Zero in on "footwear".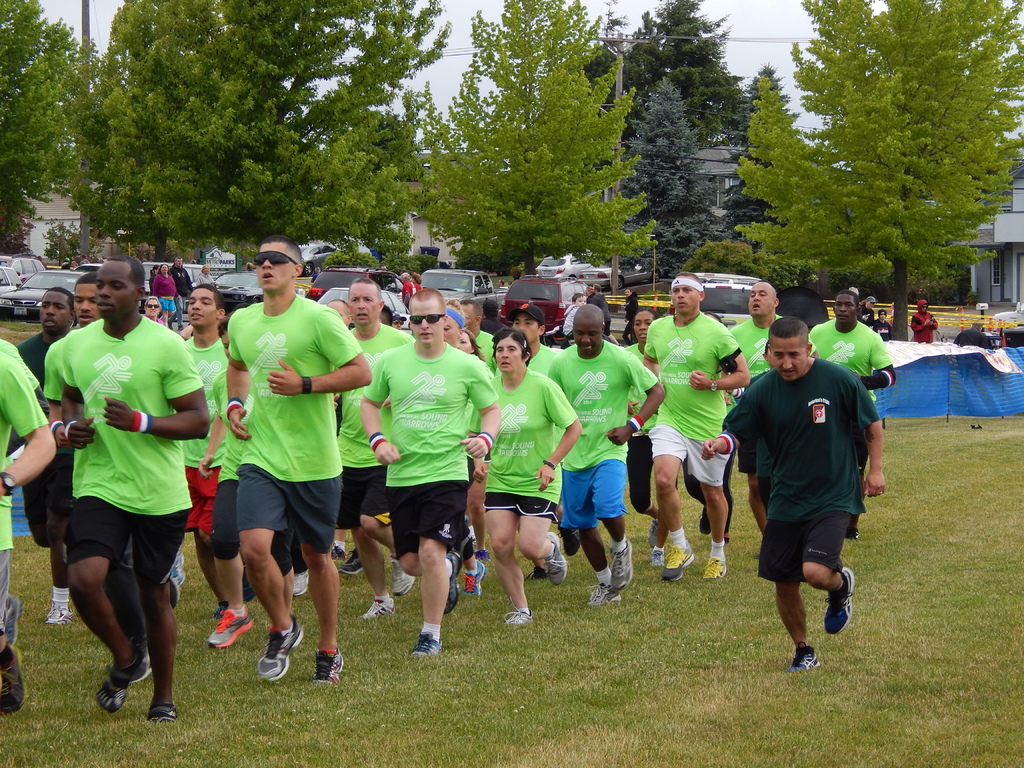
Zeroed in: [648, 513, 659, 545].
